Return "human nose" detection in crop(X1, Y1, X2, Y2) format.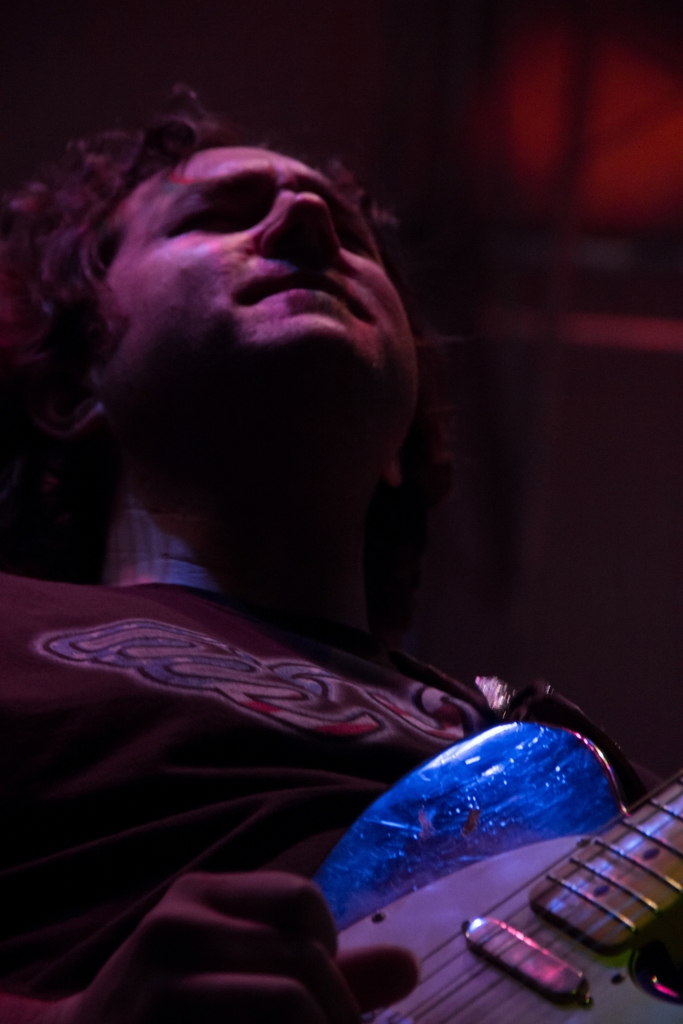
crop(253, 184, 346, 268).
